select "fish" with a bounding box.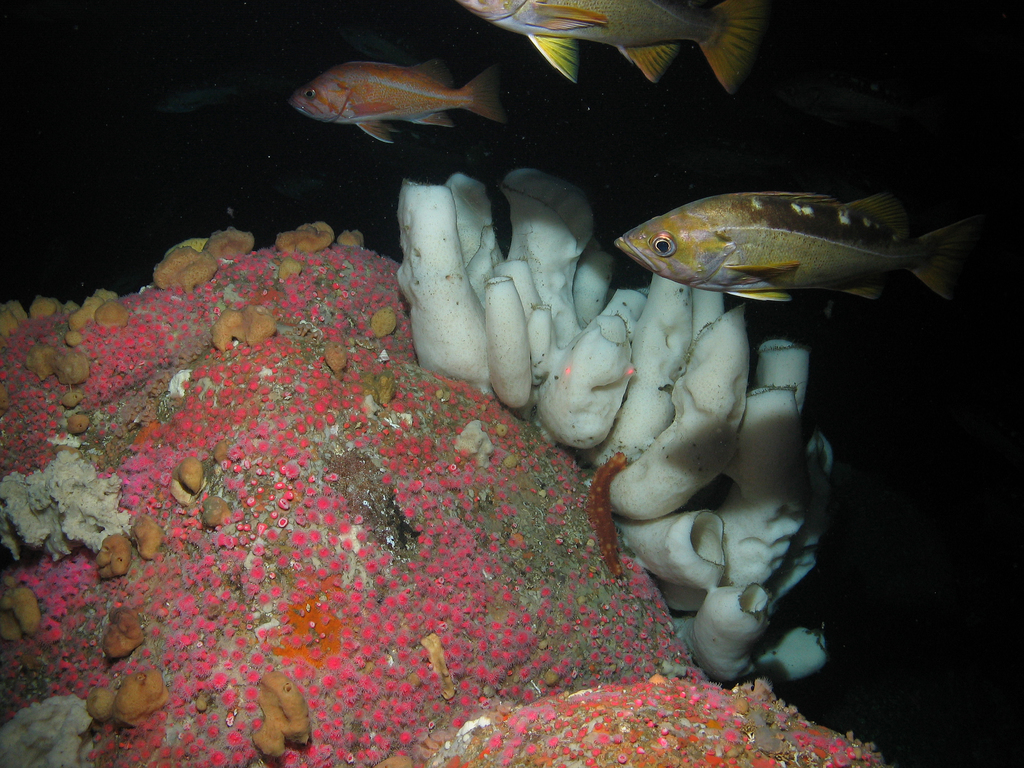
627 175 968 316.
